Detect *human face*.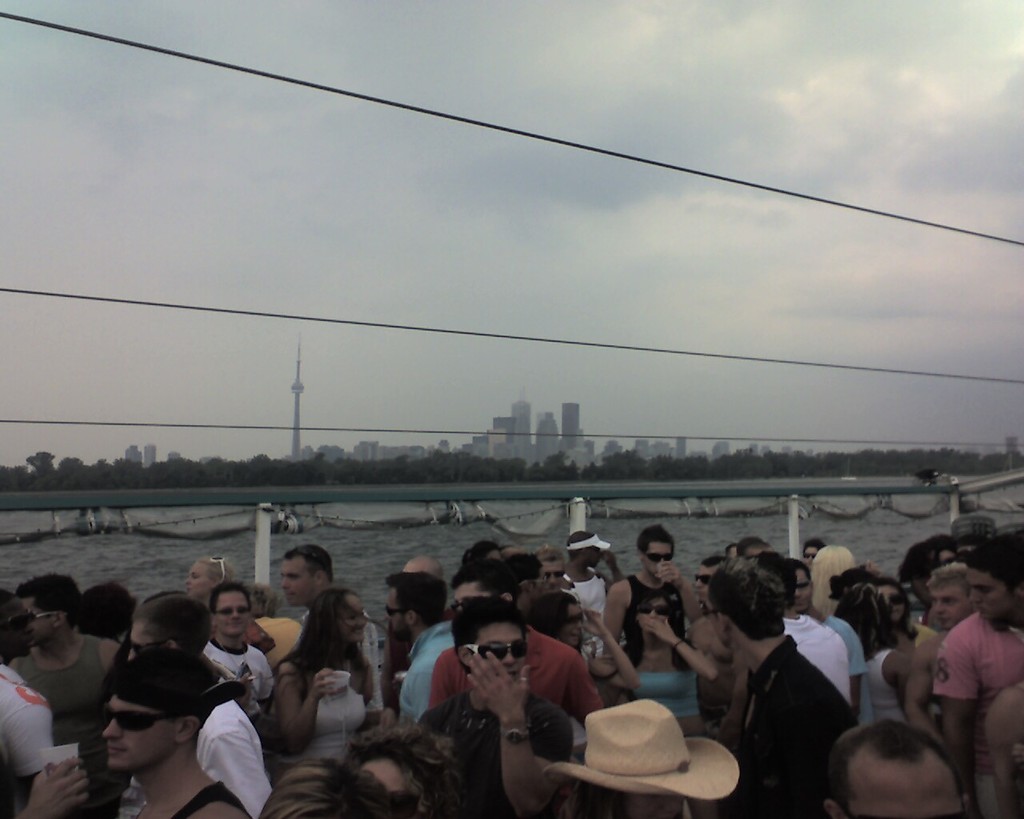
Detected at (left=543, top=560, right=562, bottom=593).
